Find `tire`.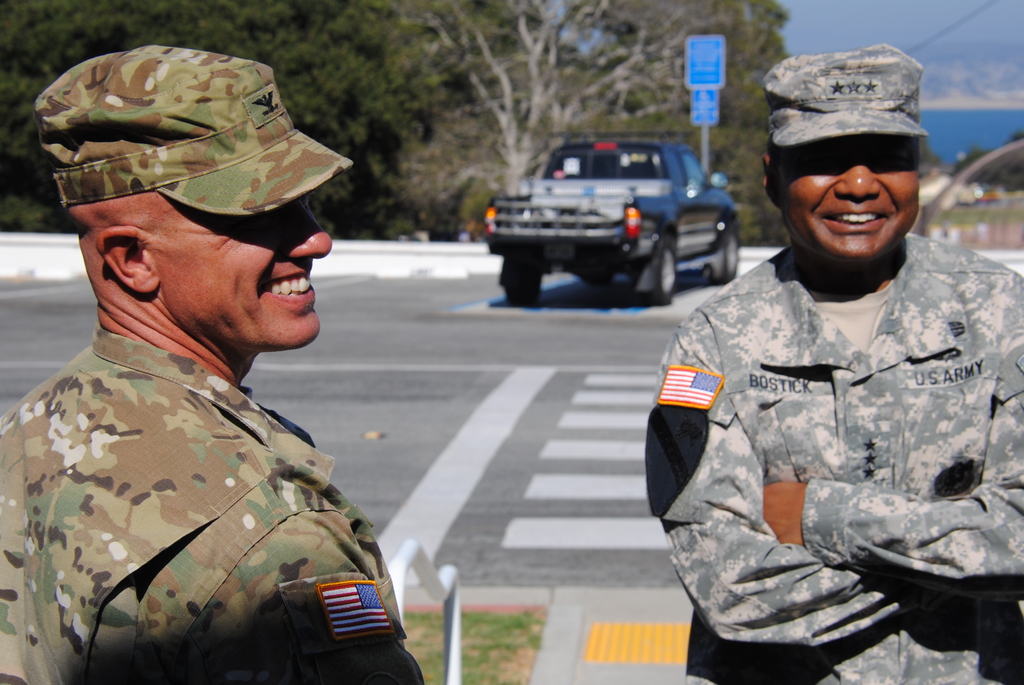
[641,239,674,302].
